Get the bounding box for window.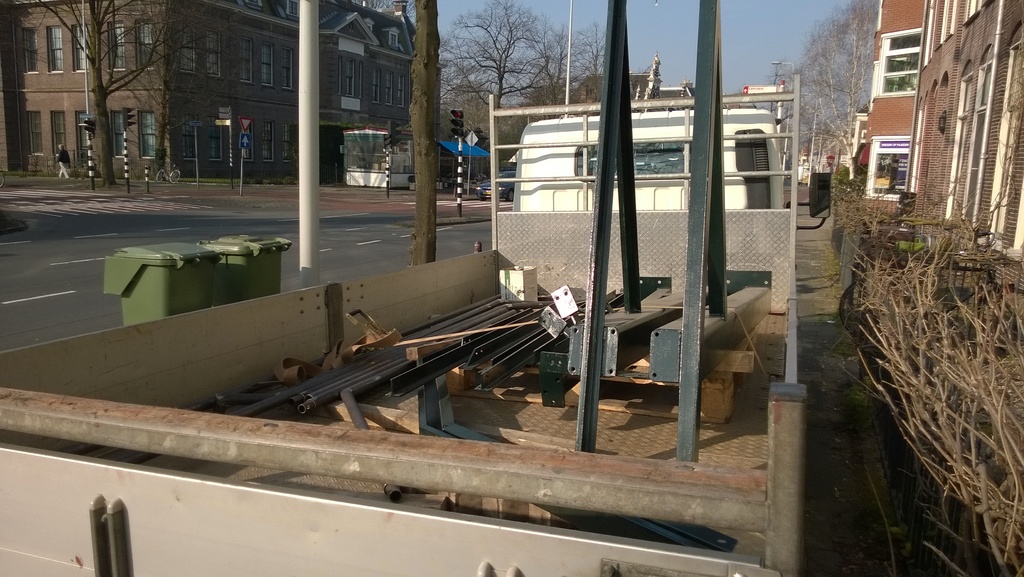
left=139, top=22, right=152, bottom=67.
